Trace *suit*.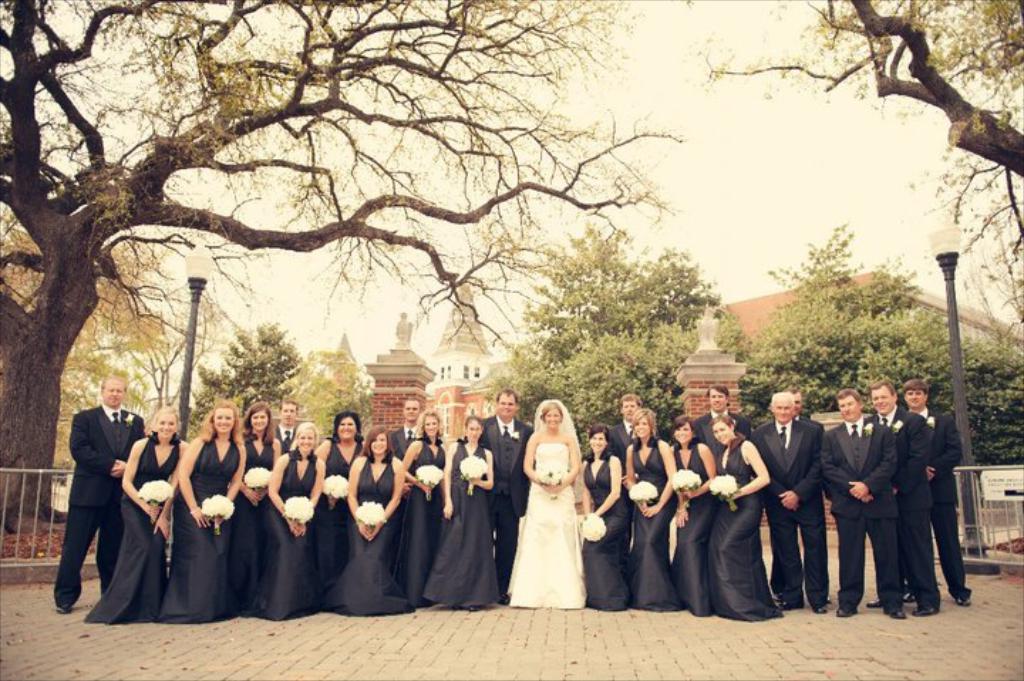
Traced to x1=43 y1=388 x2=139 y2=616.
